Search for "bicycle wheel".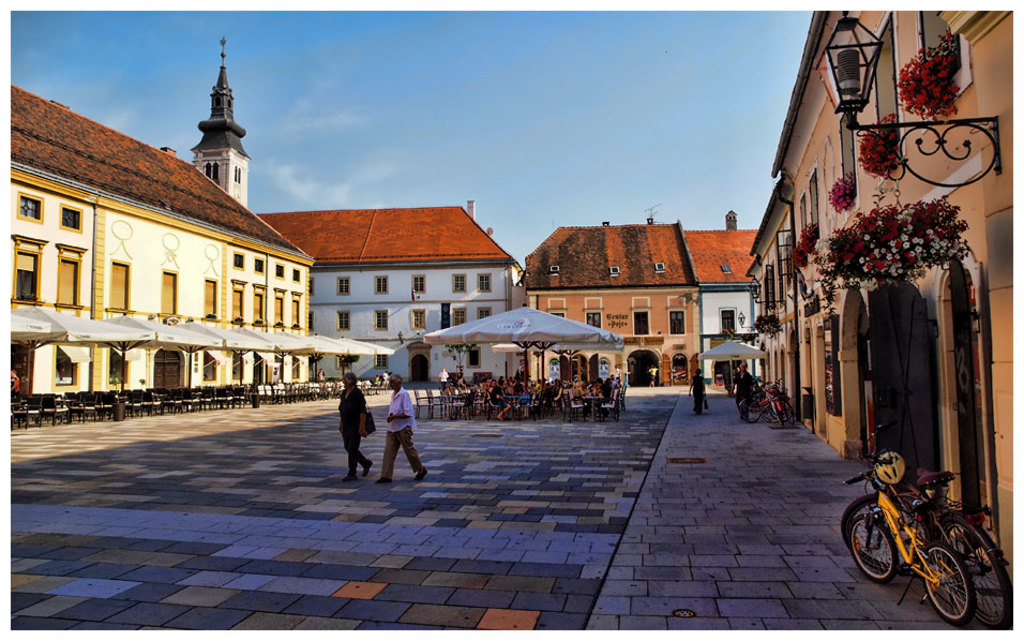
Found at crop(839, 485, 919, 572).
